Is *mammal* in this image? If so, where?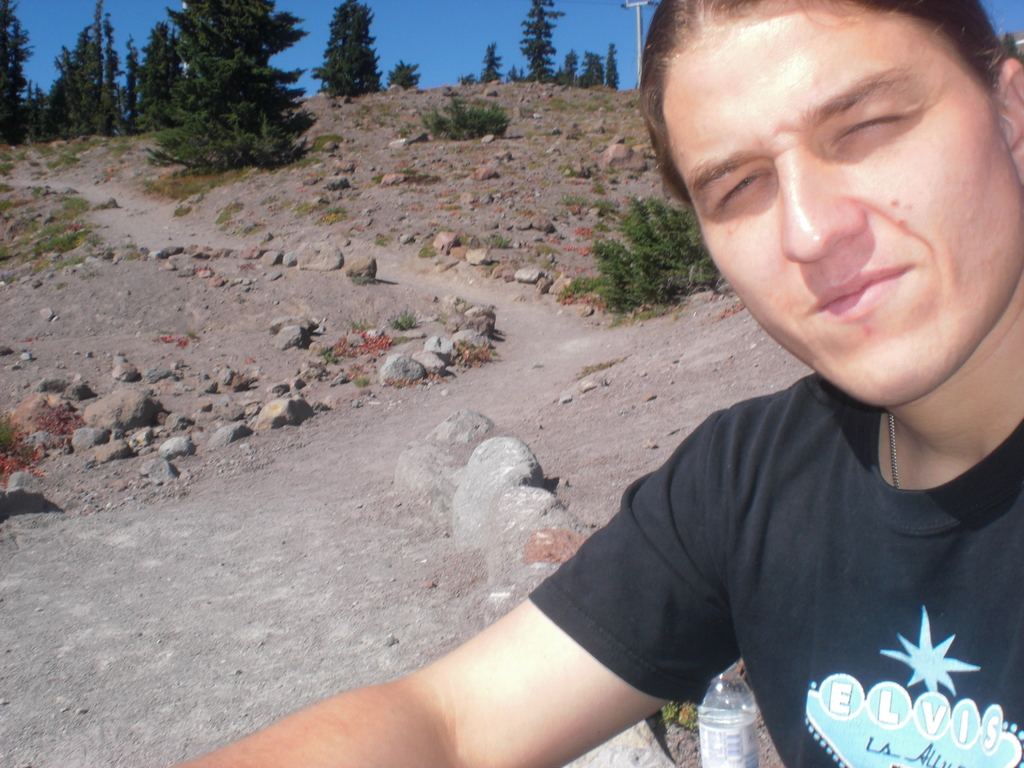
Yes, at <region>294, 28, 1023, 751</region>.
